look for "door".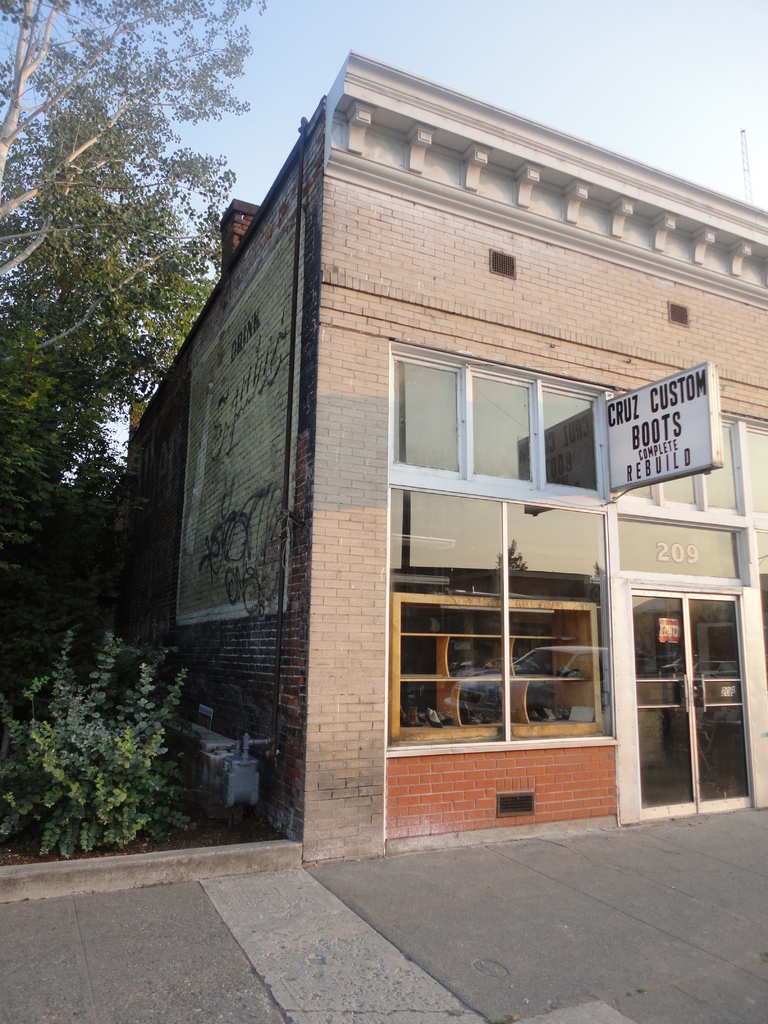
Found: bbox(638, 556, 730, 809).
